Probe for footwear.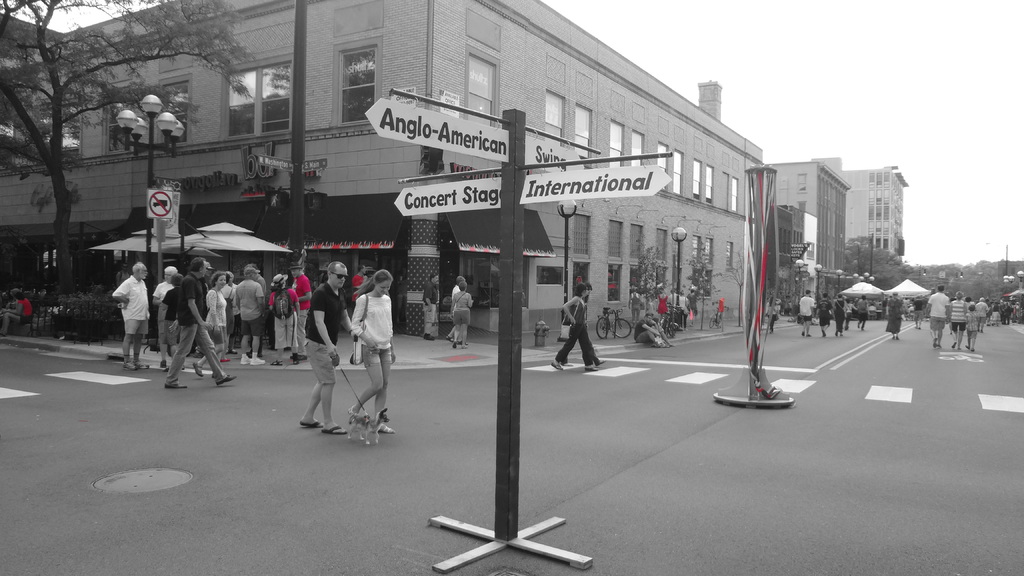
Probe result: detection(216, 373, 234, 388).
